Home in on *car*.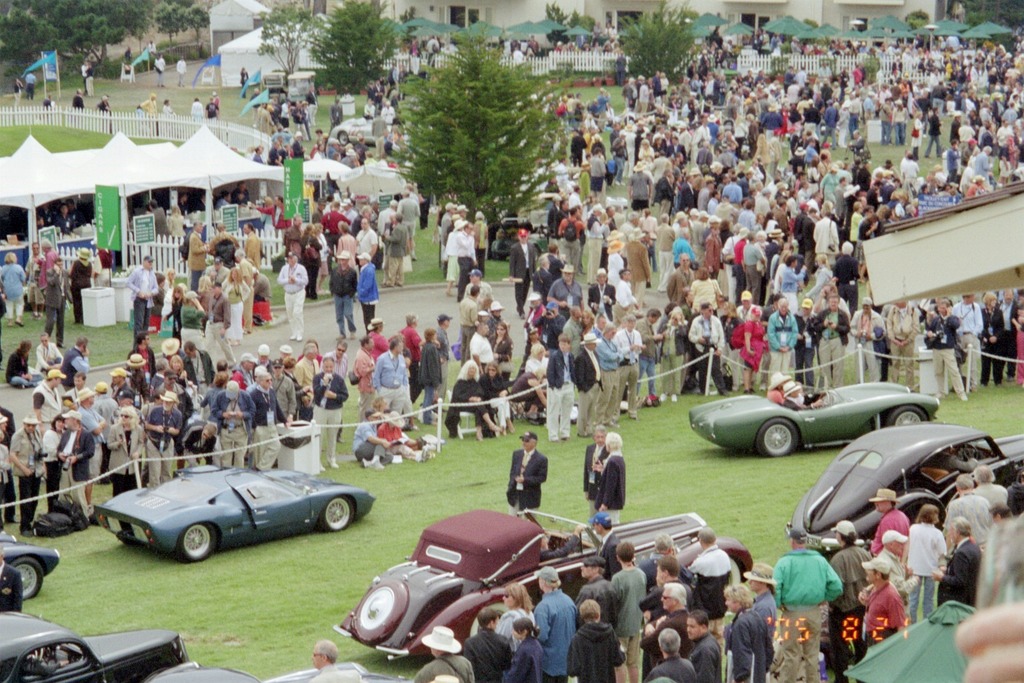
Homed in at (left=687, top=384, right=939, bottom=460).
